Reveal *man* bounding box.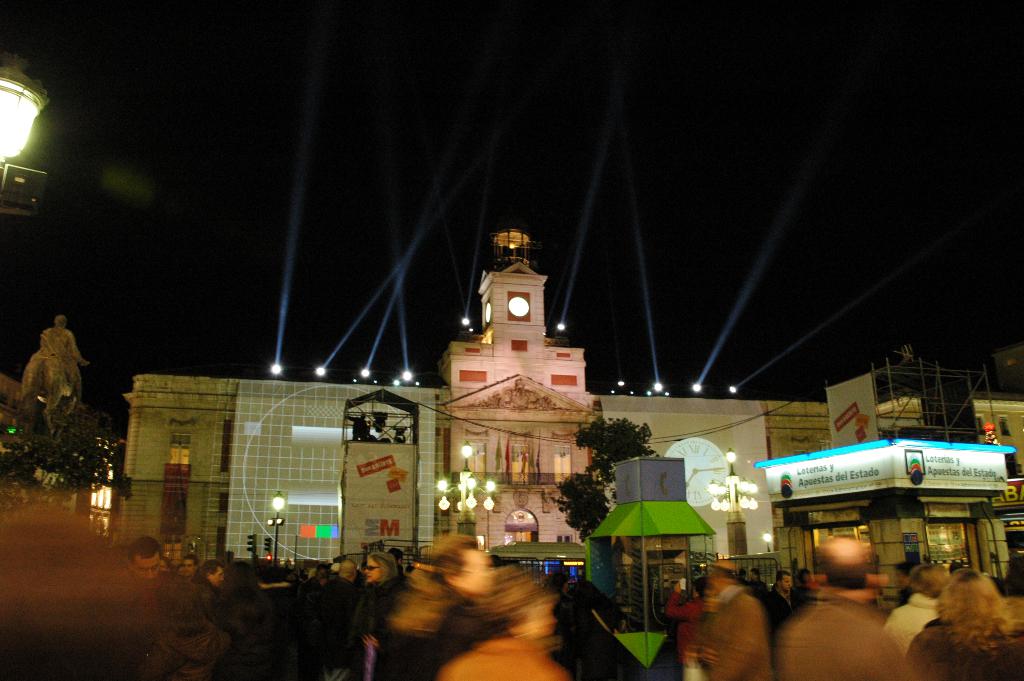
Revealed: locate(884, 564, 952, 656).
